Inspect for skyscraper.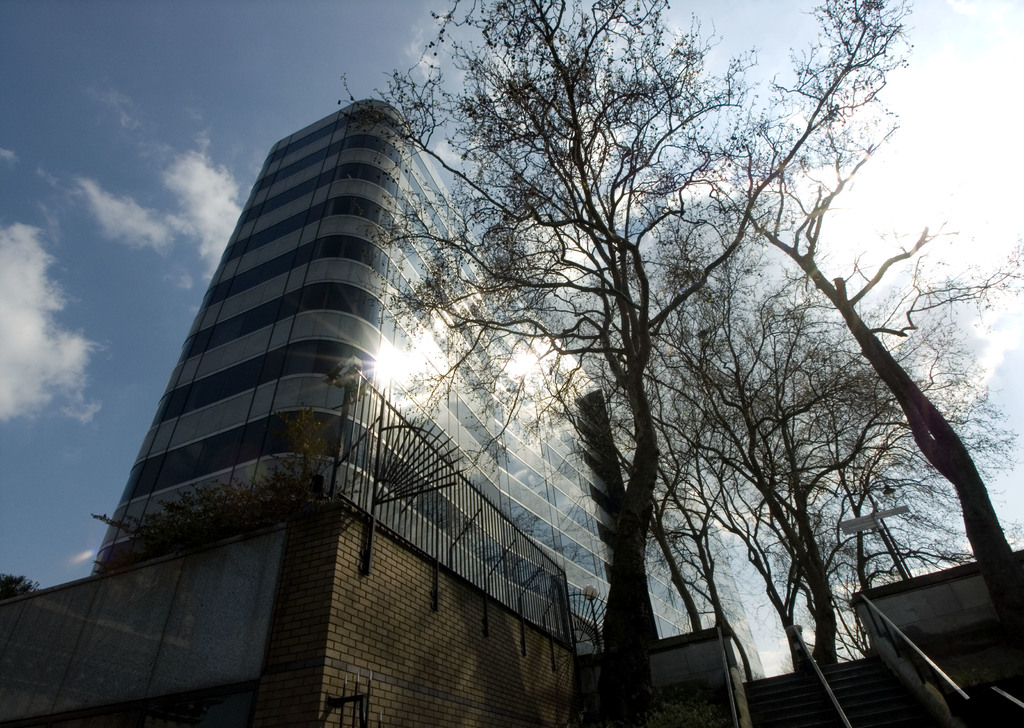
Inspection: {"x1": 93, "y1": 99, "x2": 765, "y2": 727}.
